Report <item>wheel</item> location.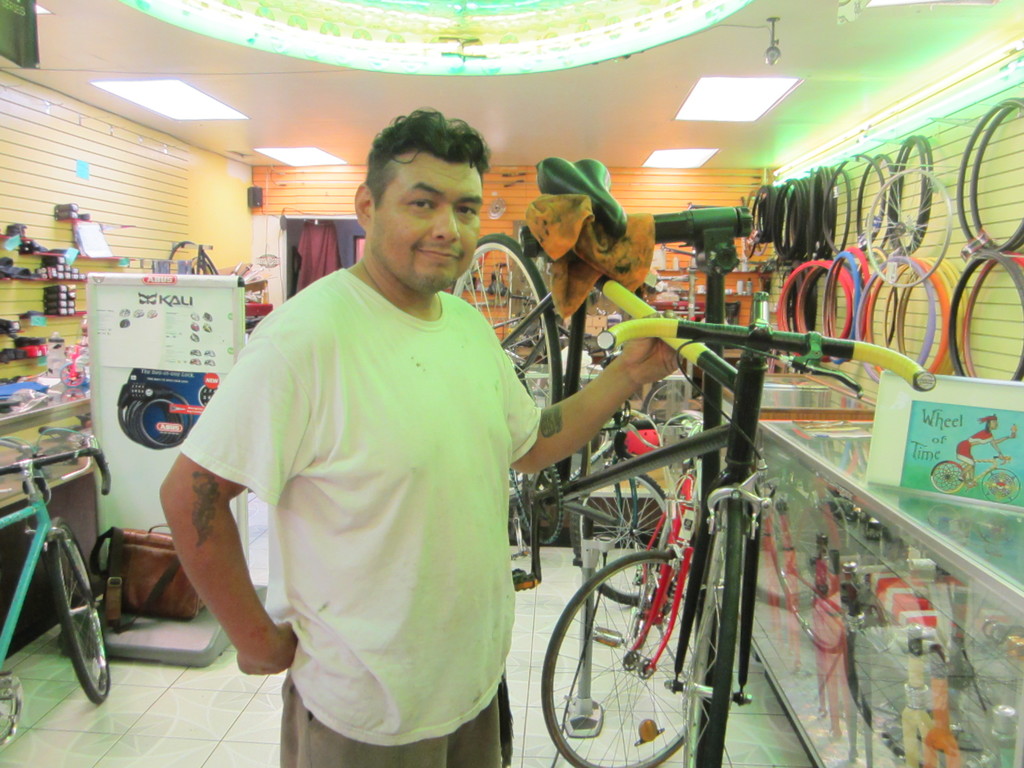
Report: 659, 413, 700, 444.
